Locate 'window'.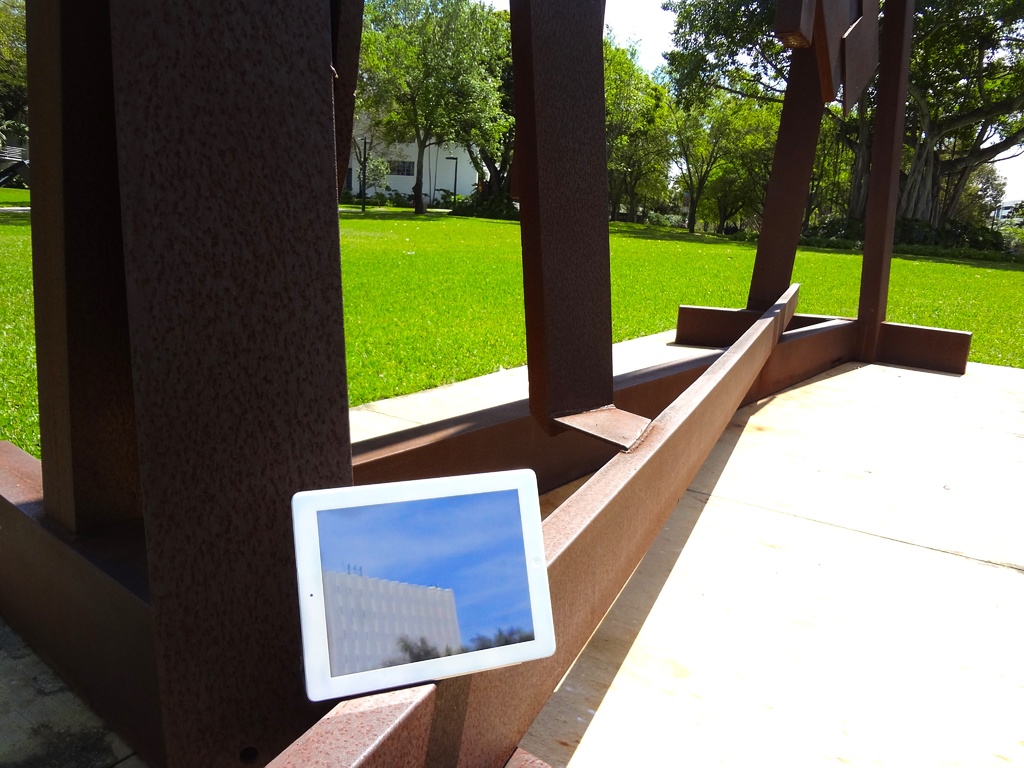
Bounding box: box(385, 159, 415, 177).
